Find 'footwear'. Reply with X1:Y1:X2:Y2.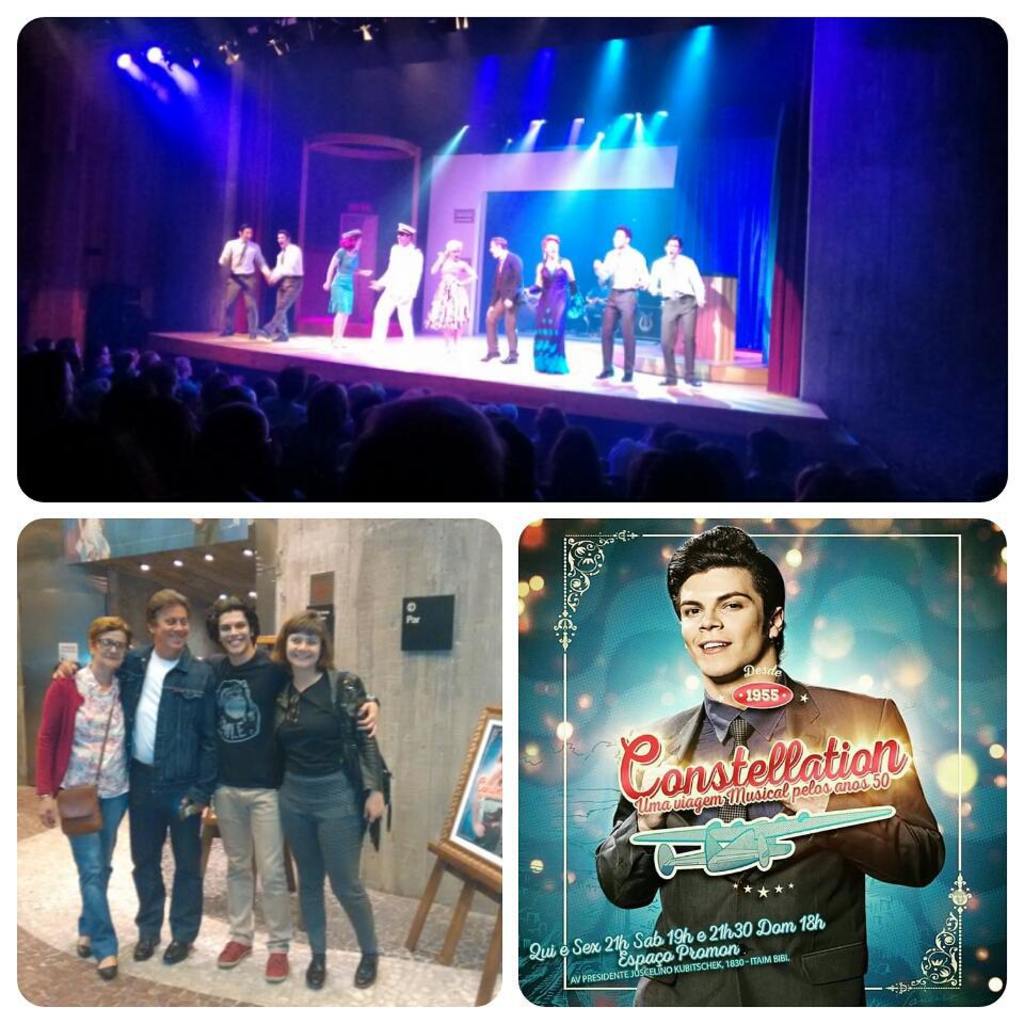
356:957:381:990.
